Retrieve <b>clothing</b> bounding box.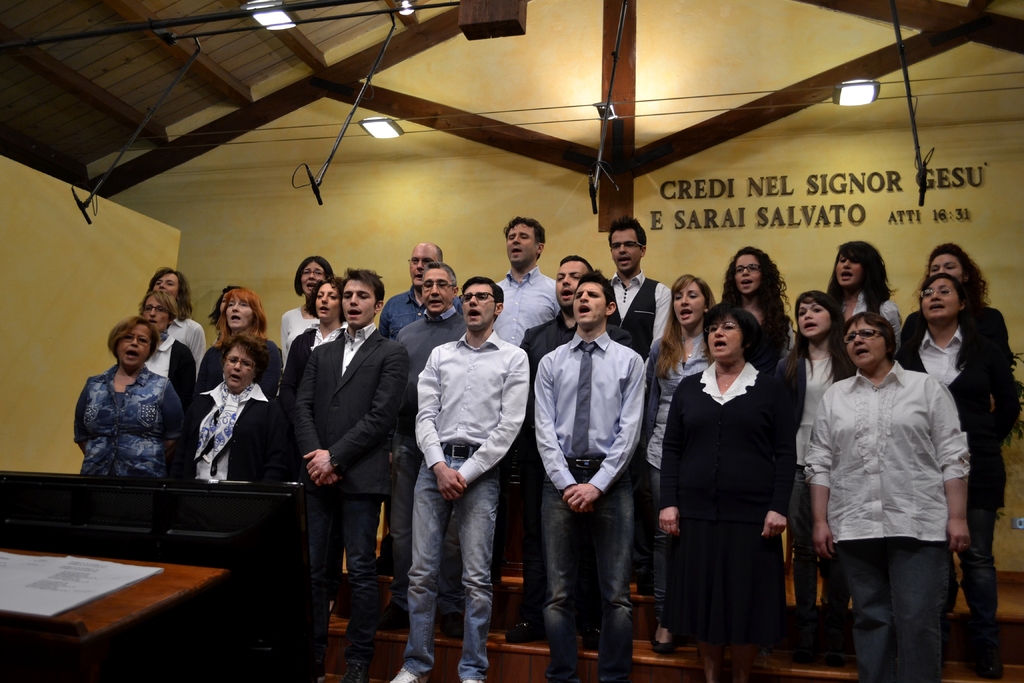
Bounding box: bbox=(532, 329, 649, 682).
